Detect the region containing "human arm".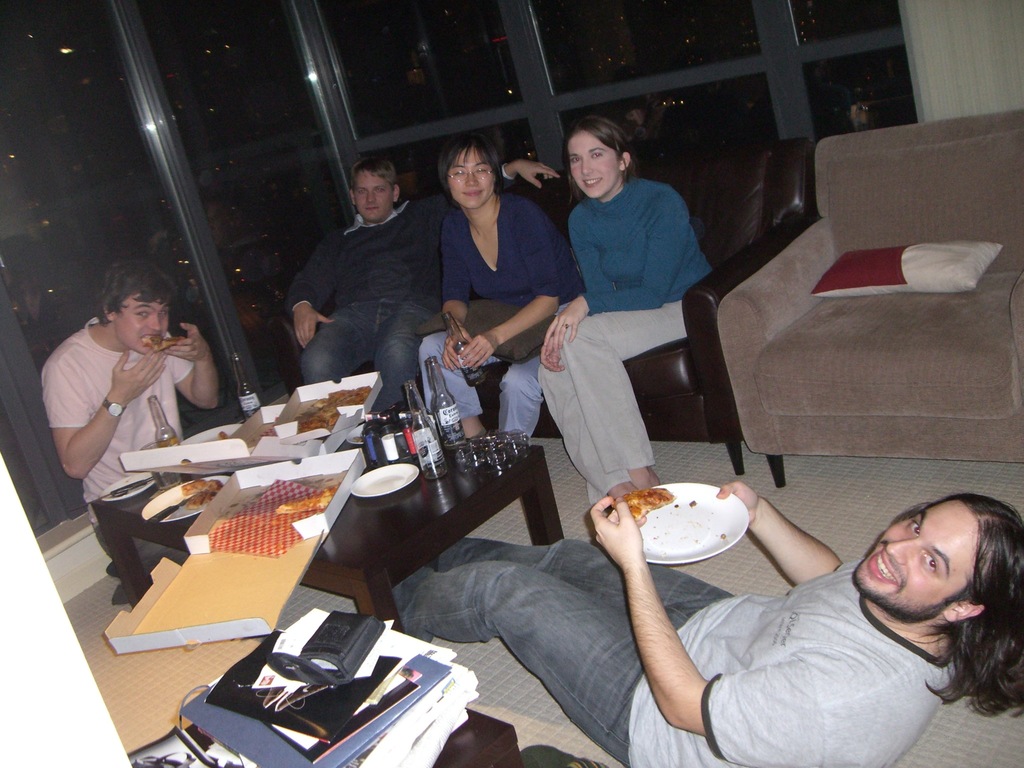
BBox(464, 222, 559, 367).
